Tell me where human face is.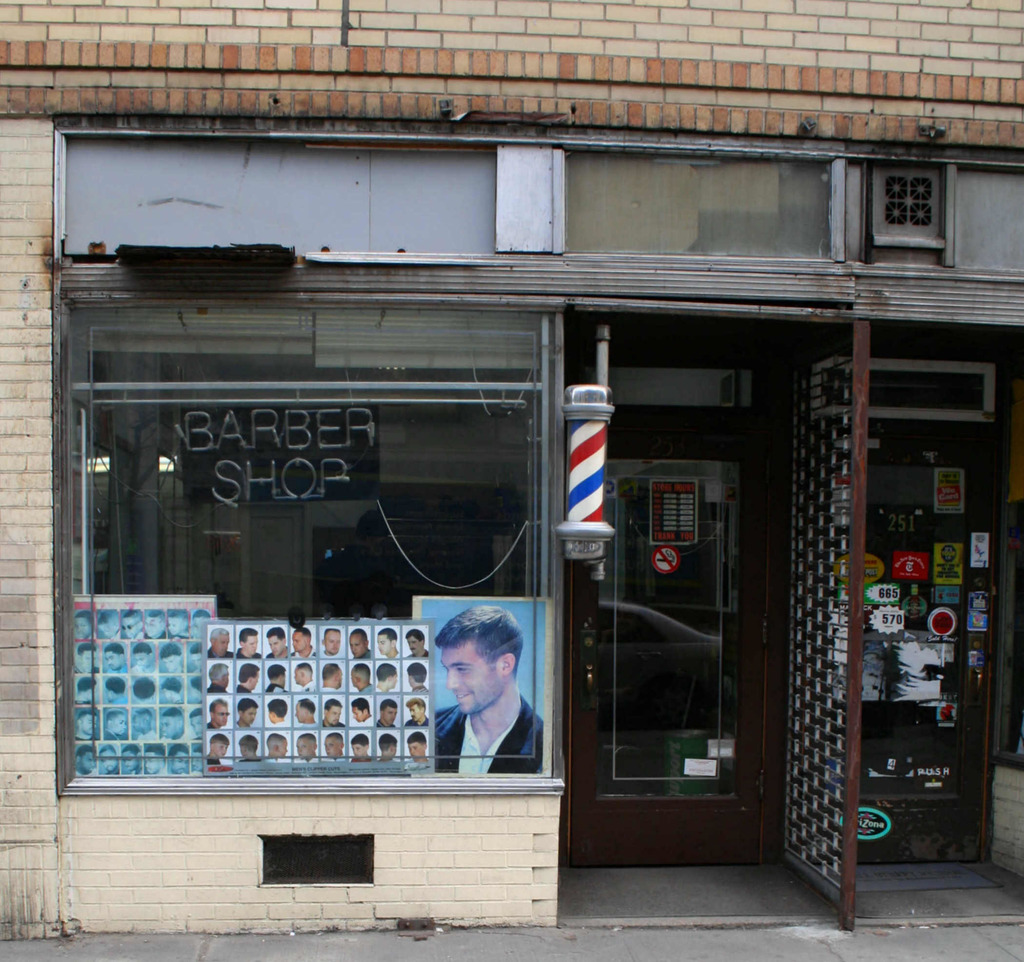
human face is at [275,734,289,760].
